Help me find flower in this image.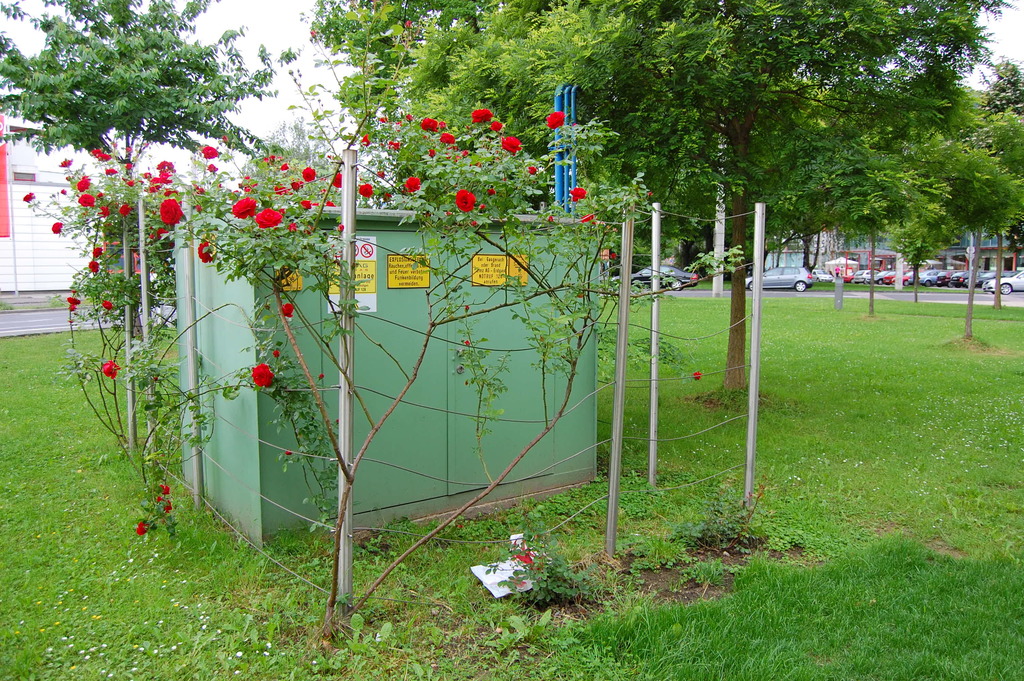
Found it: select_region(92, 246, 102, 256).
